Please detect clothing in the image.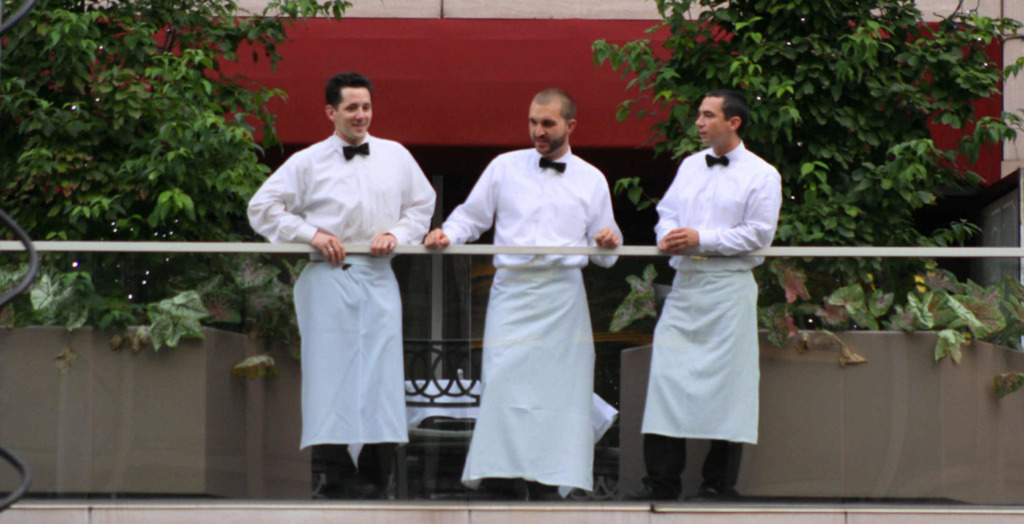
x1=246 y1=117 x2=435 y2=486.
